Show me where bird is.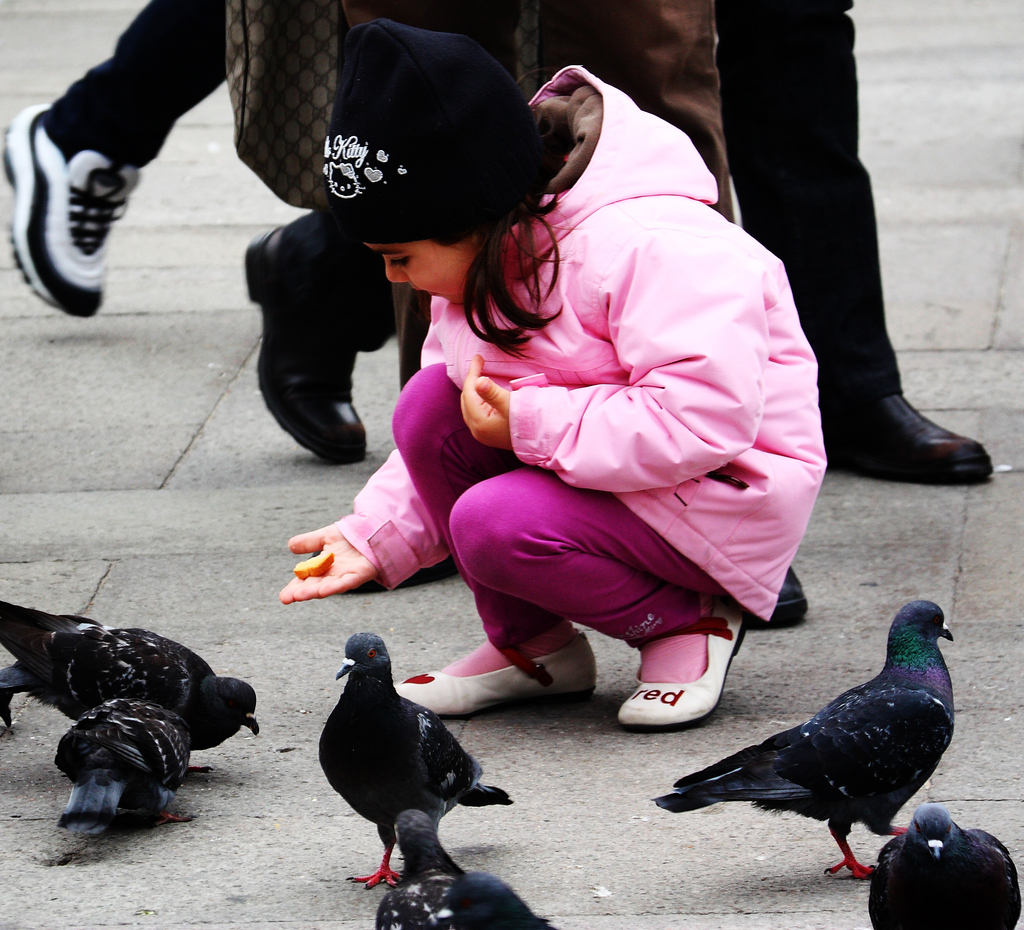
bird is at {"left": 648, "top": 598, "right": 977, "bottom": 902}.
